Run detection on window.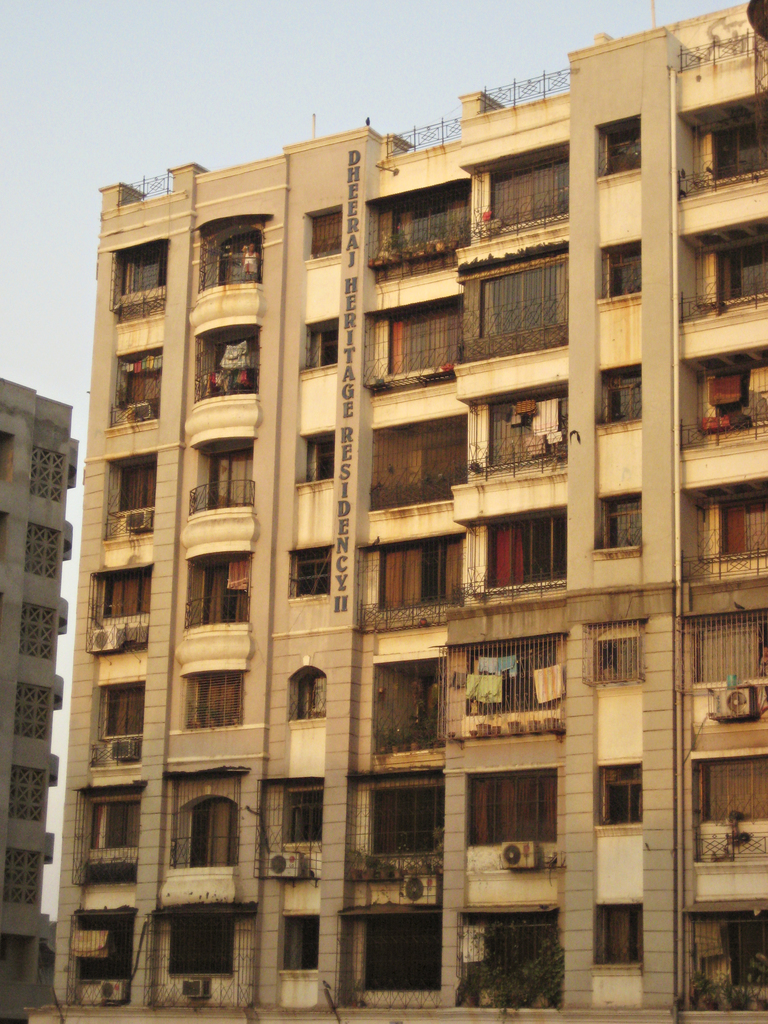
Result: {"x1": 596, "y1": 111, "x2": 639, "y2": 180}.
